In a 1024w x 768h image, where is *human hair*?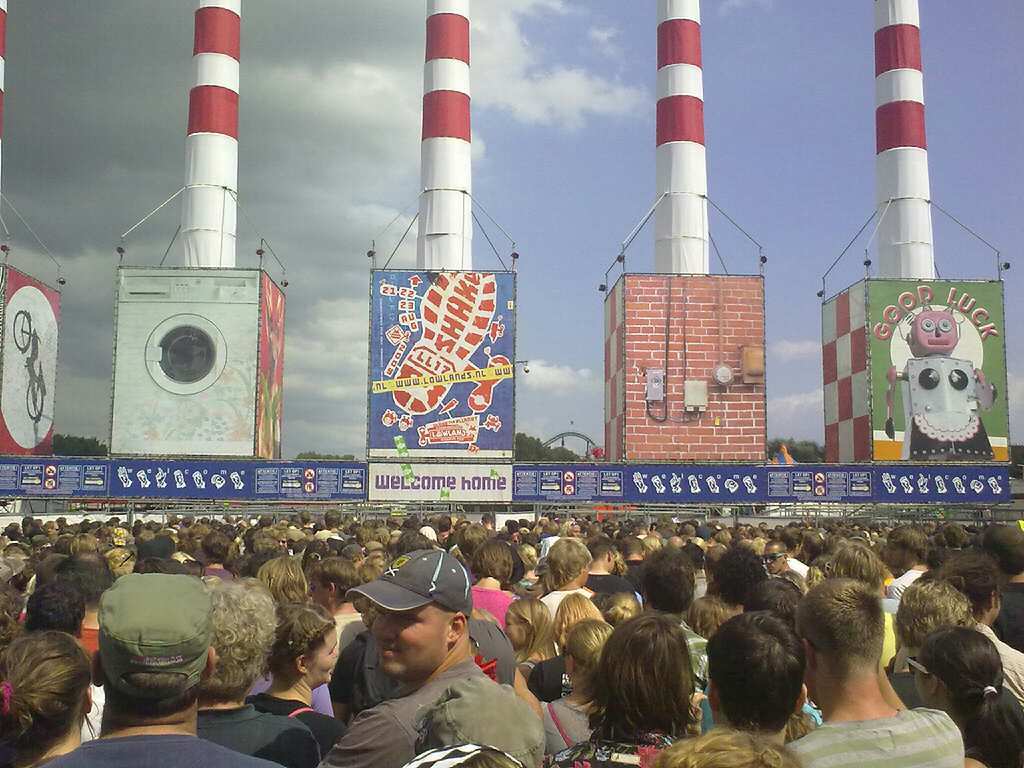
locate(925, 624, 1023, 762).
